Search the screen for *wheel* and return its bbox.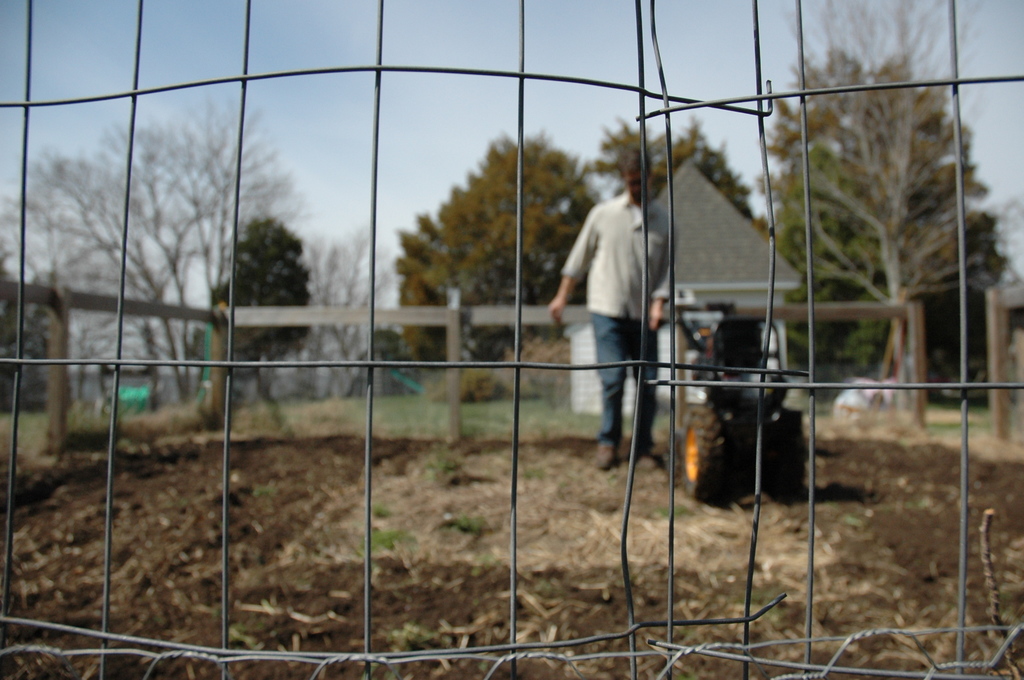
Found: {"left": 673, "top": 400, "right": 734, "bottom": 502}.
